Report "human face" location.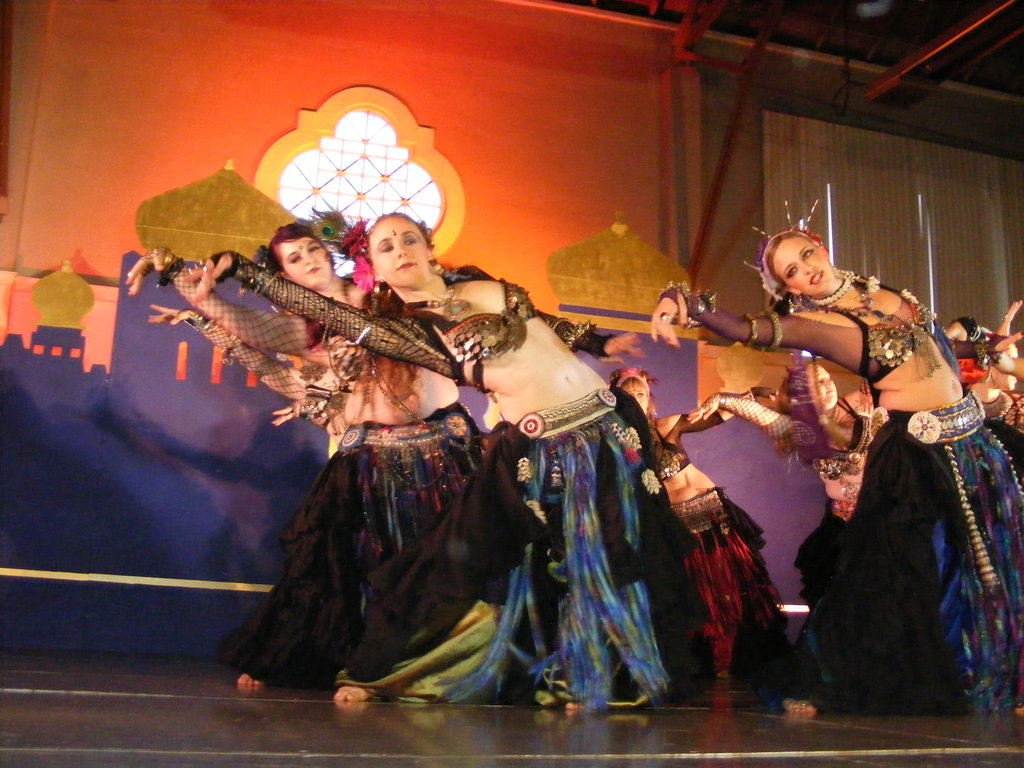
Report: box(370, 216, 431, 289).
